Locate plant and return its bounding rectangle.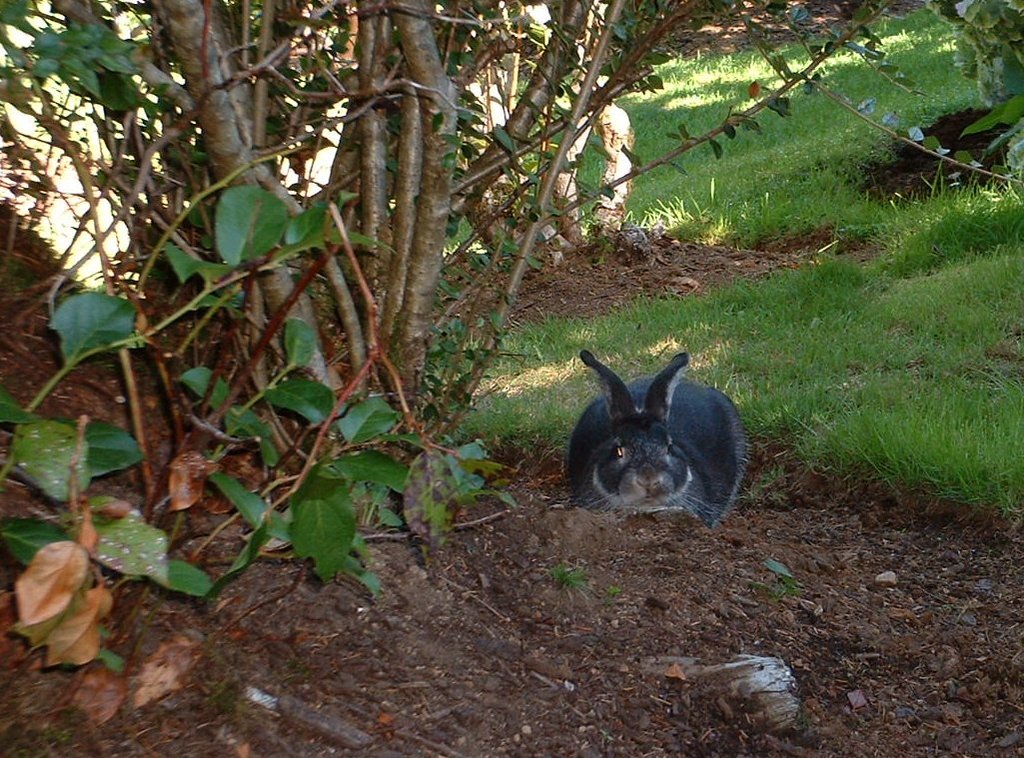
l=767, t=560, r=818, b=597.
